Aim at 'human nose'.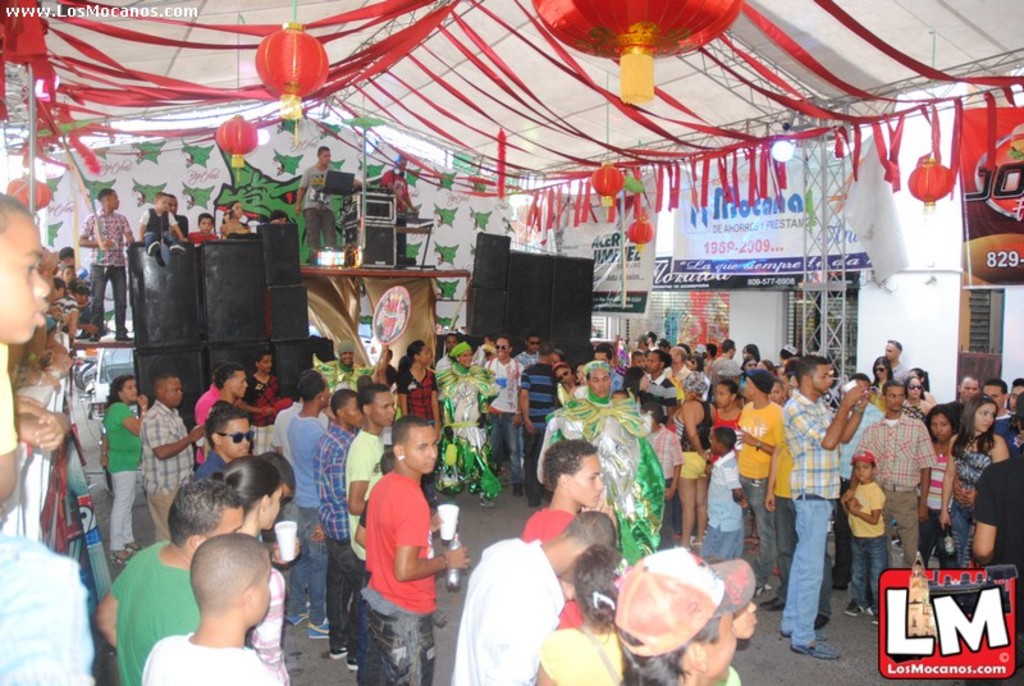
Aimed at <bbox>827, 378, 831, 384</bbox>.
